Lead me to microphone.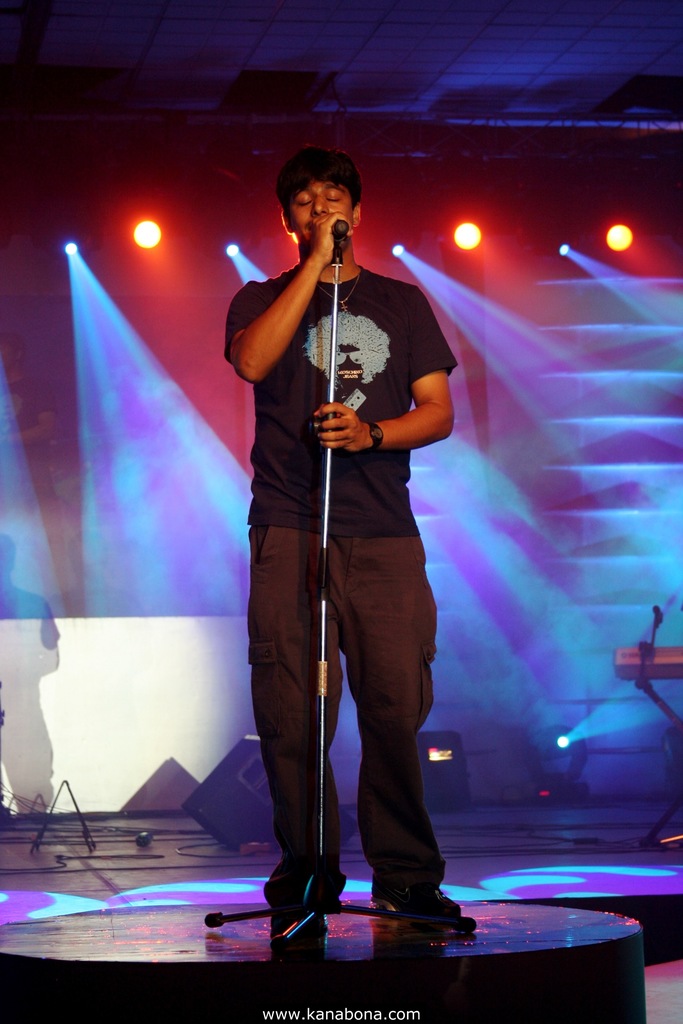
Lead to pyautogui.locateOnScreen(263, 211, 368, 276).
